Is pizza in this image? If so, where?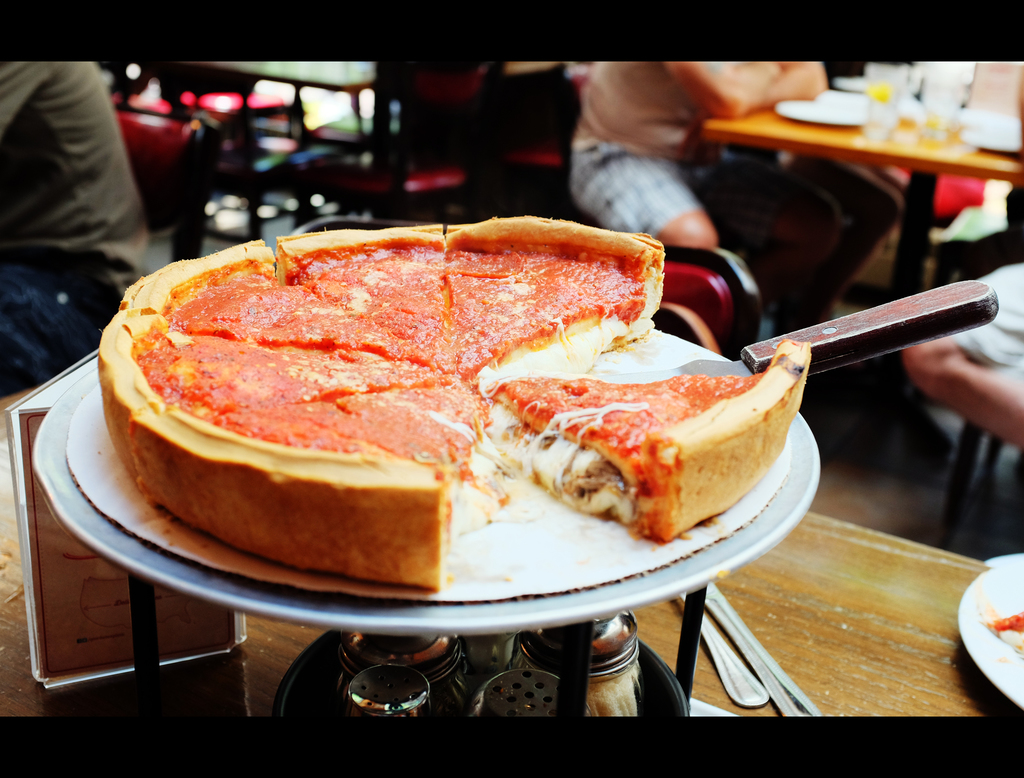
Yes, at crop(86, 227, 806, 599).
